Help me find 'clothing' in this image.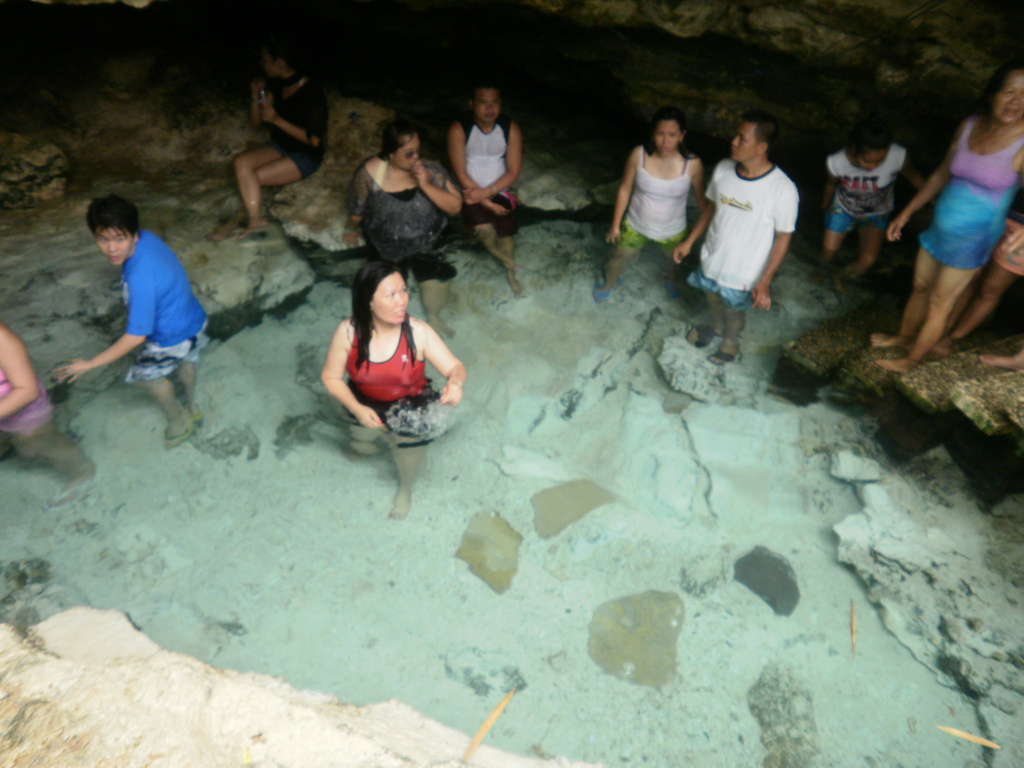
Found it: left=620, top=147, right=688, bottom=254.
